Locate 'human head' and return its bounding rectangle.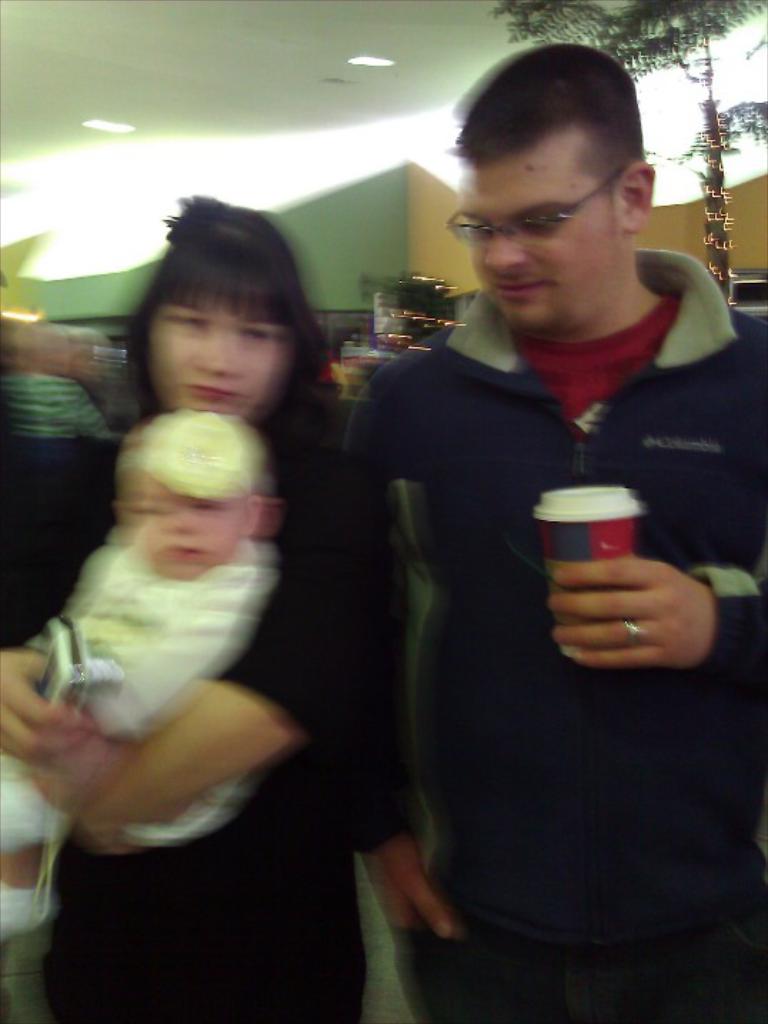
bbox(433, 41, 675, 327).
